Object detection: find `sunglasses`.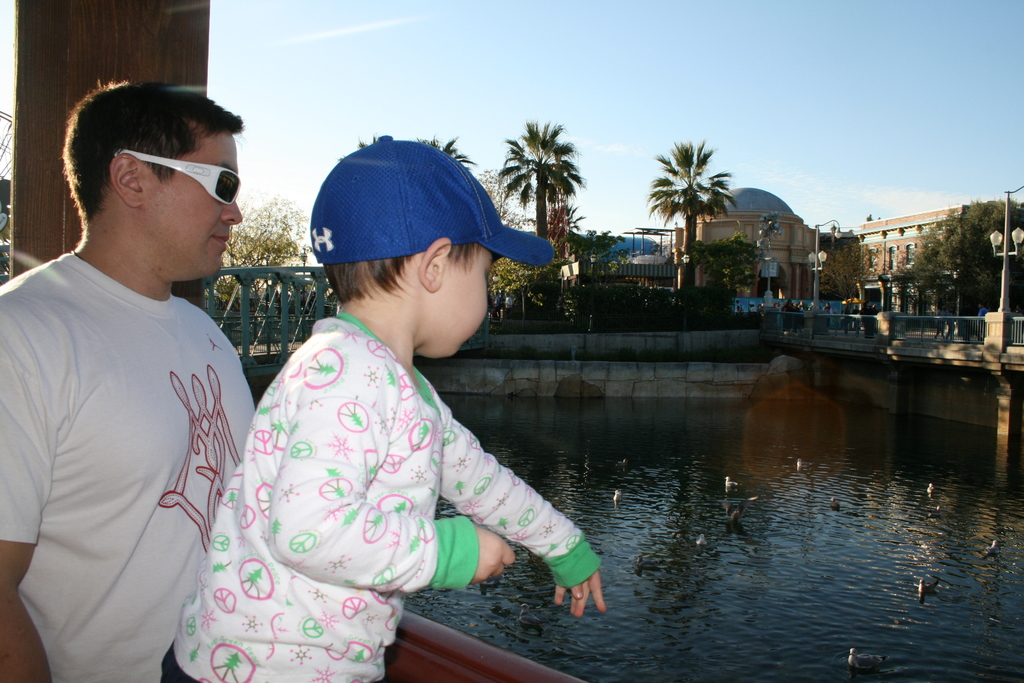
rect(126, 152, 243, 210).
